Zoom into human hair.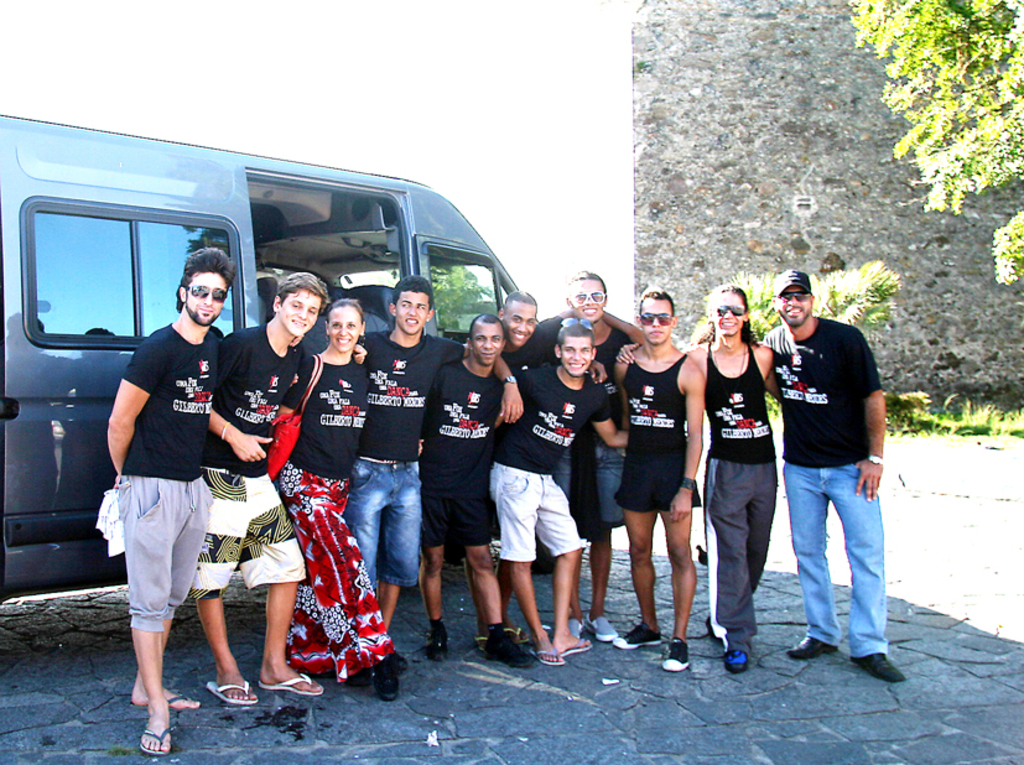
Zoom target: bbox(395, 275, 431, 312).
